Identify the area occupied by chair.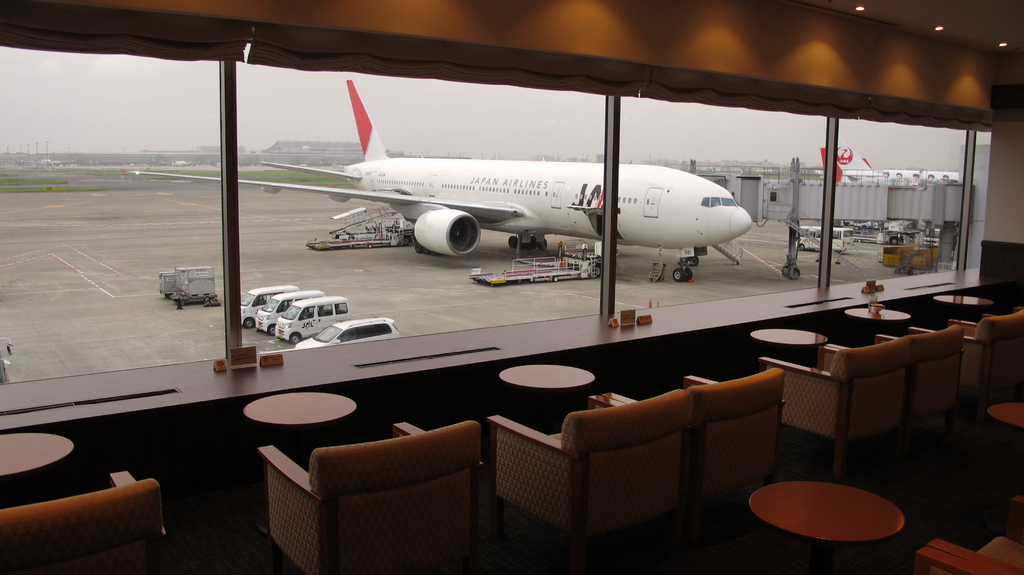
Area: bbox=(488, 389, 690, 563).
